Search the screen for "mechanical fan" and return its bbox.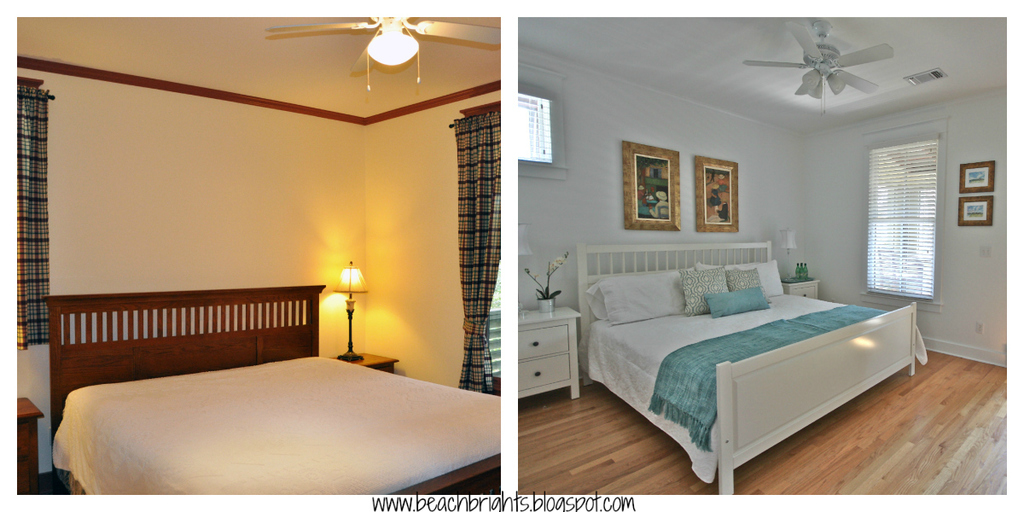
Found: [x1=742, y1=20, x2=893, y2=95].
